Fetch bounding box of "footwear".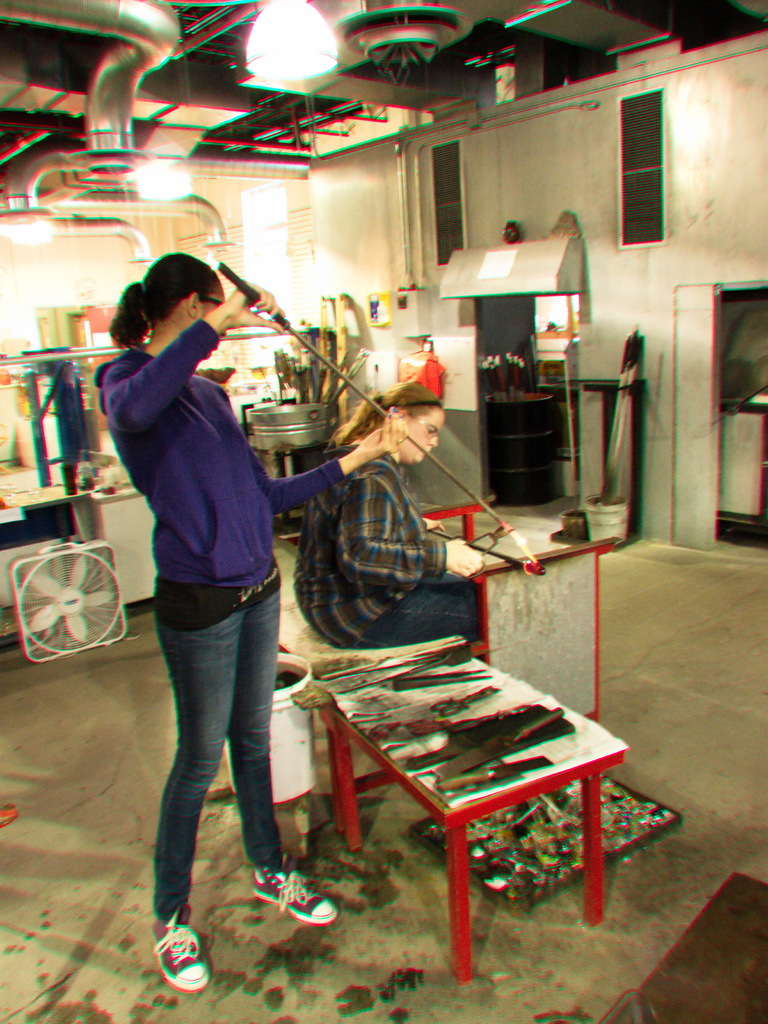
Bbox: <region>244, 852, 329, 951</region>.
